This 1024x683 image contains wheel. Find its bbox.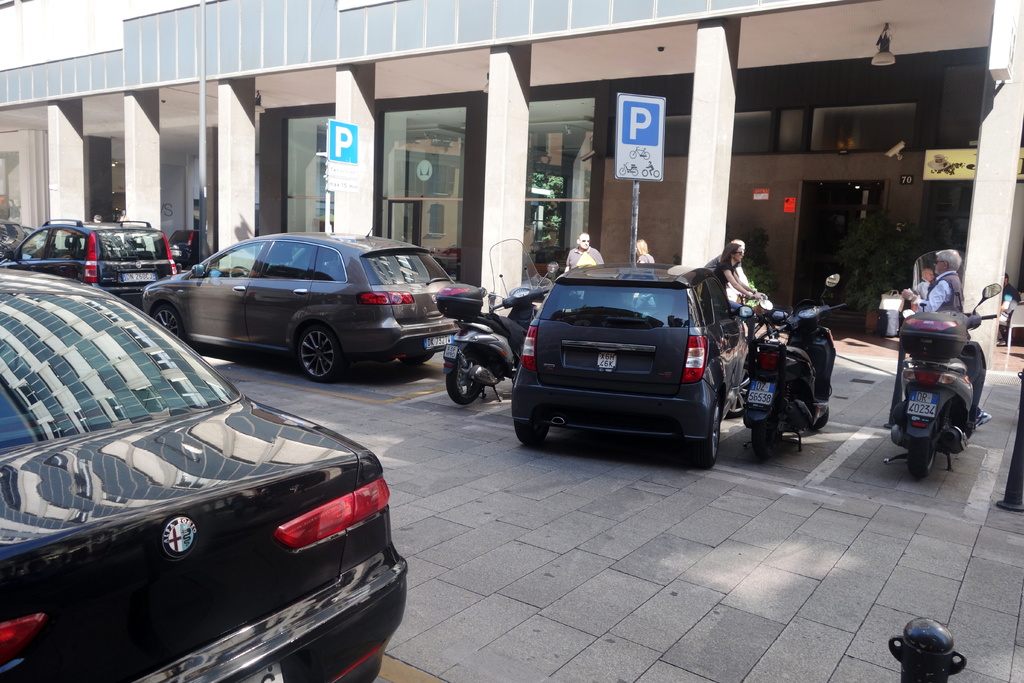
region(701, 404, 721, 466).
